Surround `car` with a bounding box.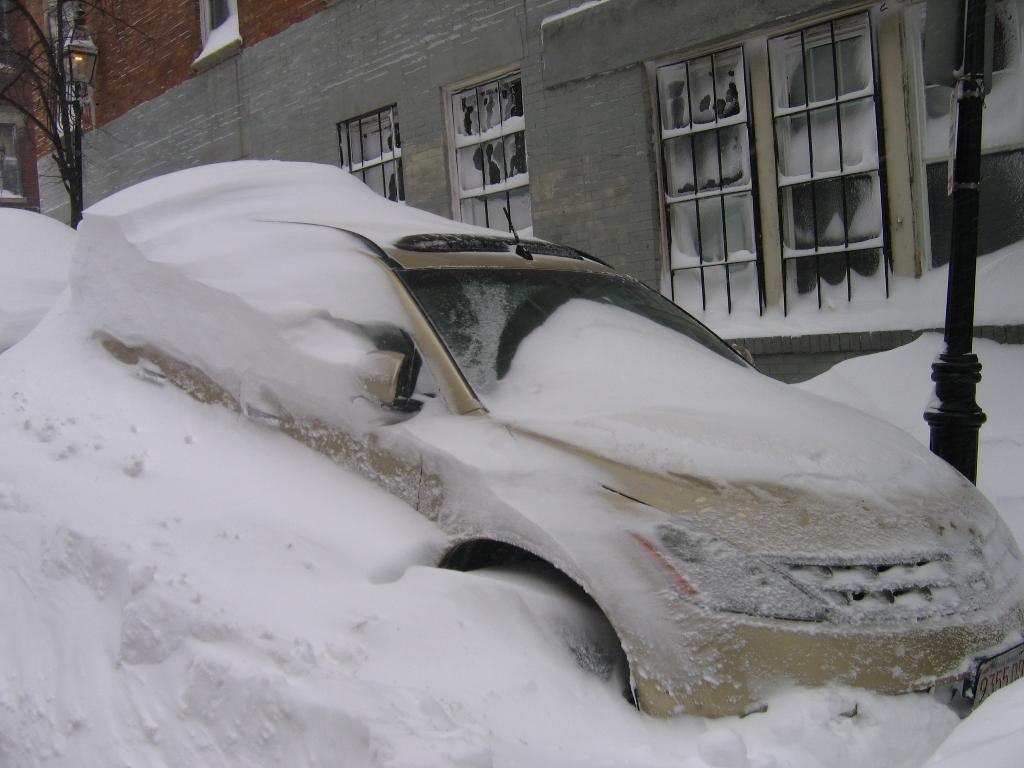
BBox(0, 206, 75, 351).
